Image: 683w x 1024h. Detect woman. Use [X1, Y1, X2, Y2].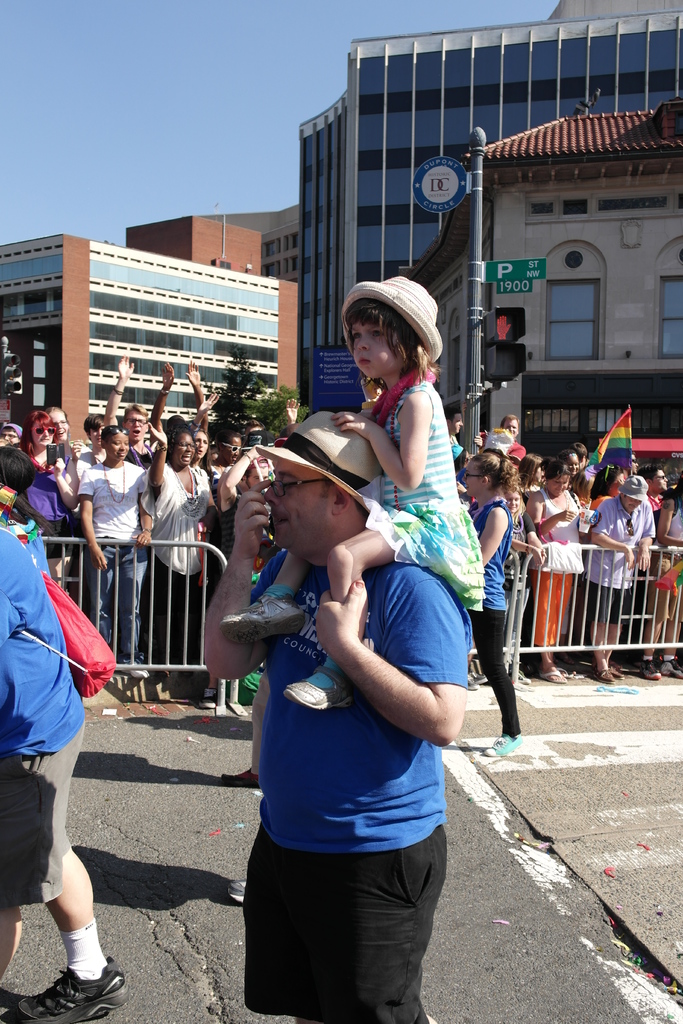
[206, 426, 240, 500].
